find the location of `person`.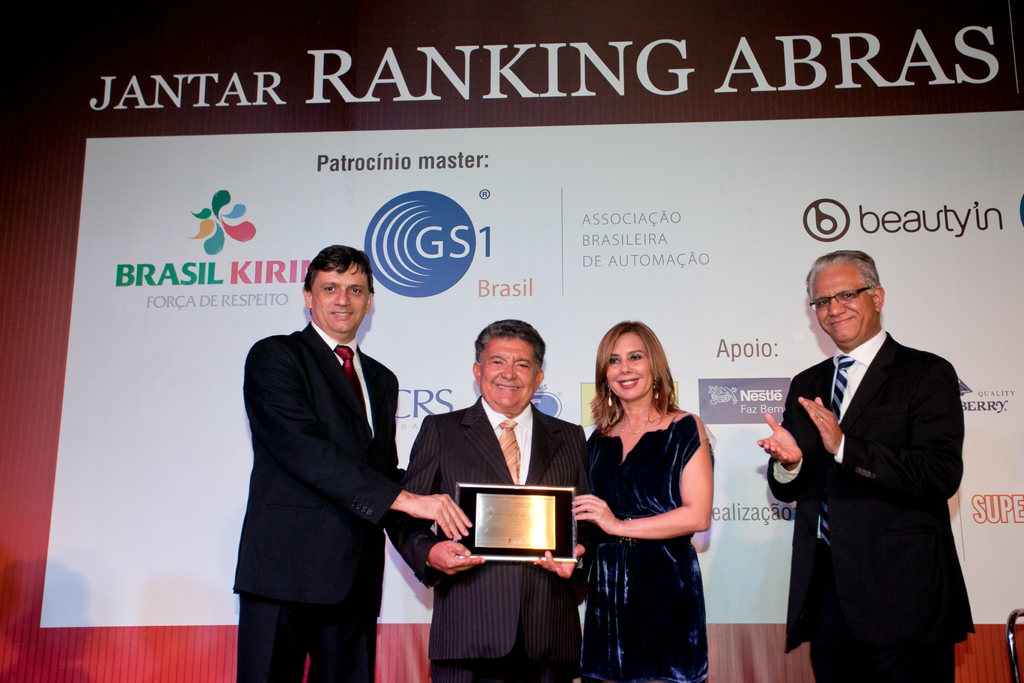
Location: select_region(755, 249, 972, 682).
